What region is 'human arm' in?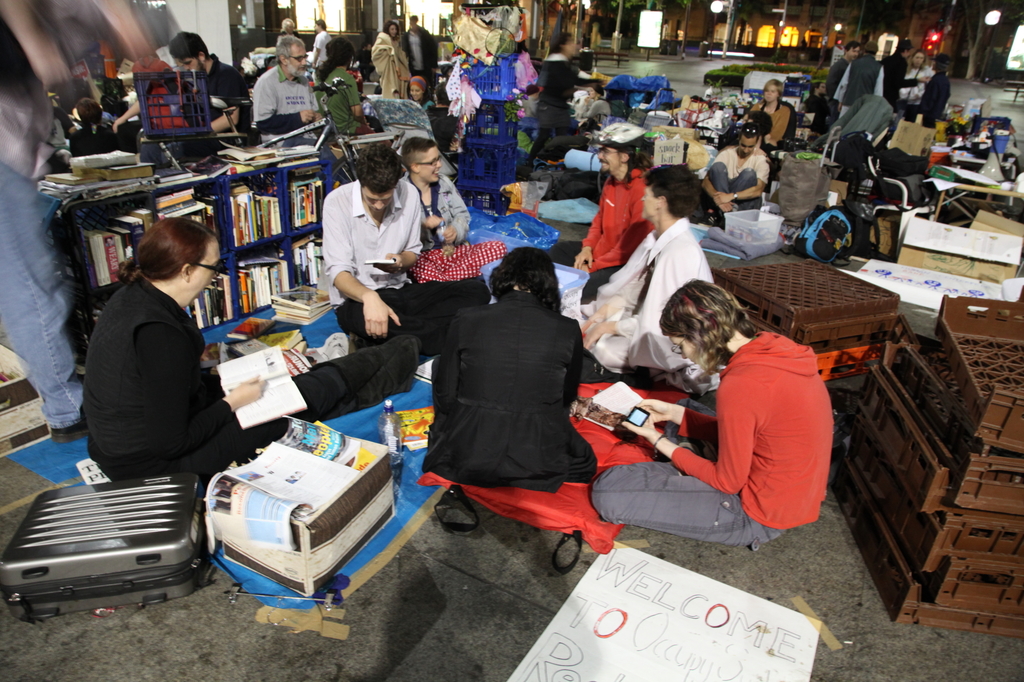
<bbox>621, 386, 746, 491</bbox>.
